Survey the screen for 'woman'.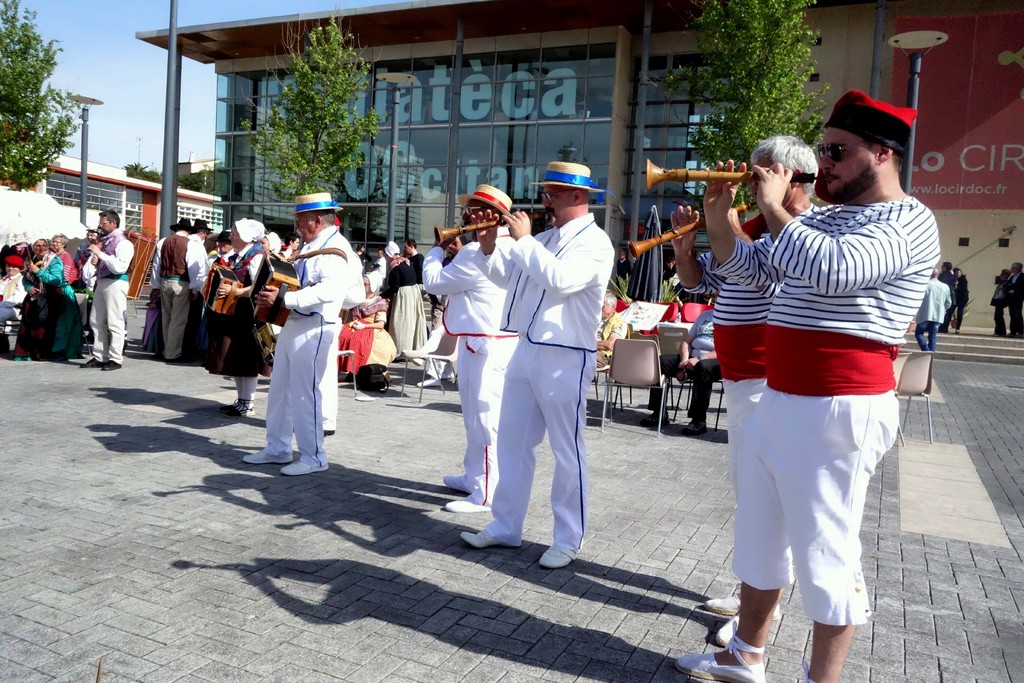
Survey found: 19, 239, 92, 359.
